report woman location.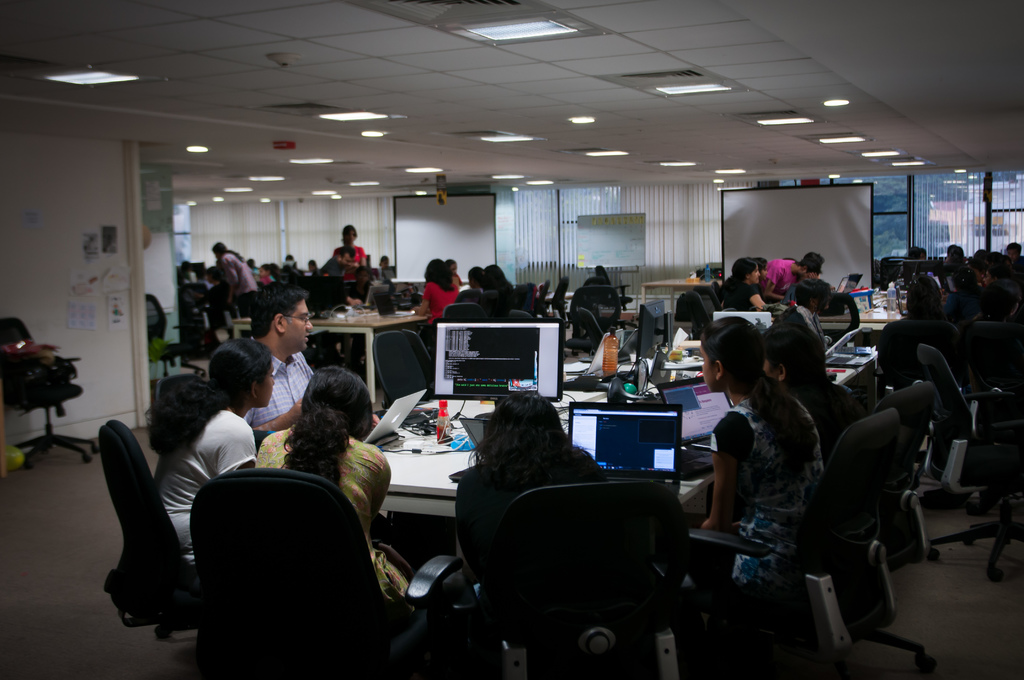
Report: region(776, 277, 832, 358).
